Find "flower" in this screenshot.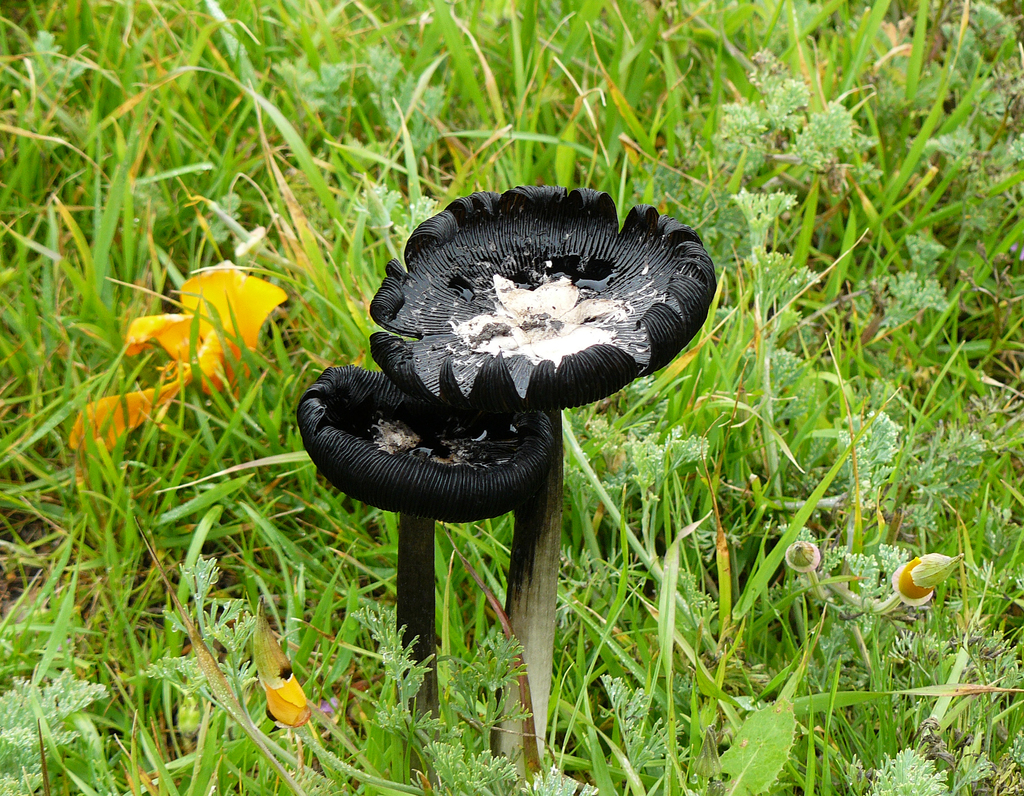
The bounding box for "flower" is region(58, 267, 285, 458).
